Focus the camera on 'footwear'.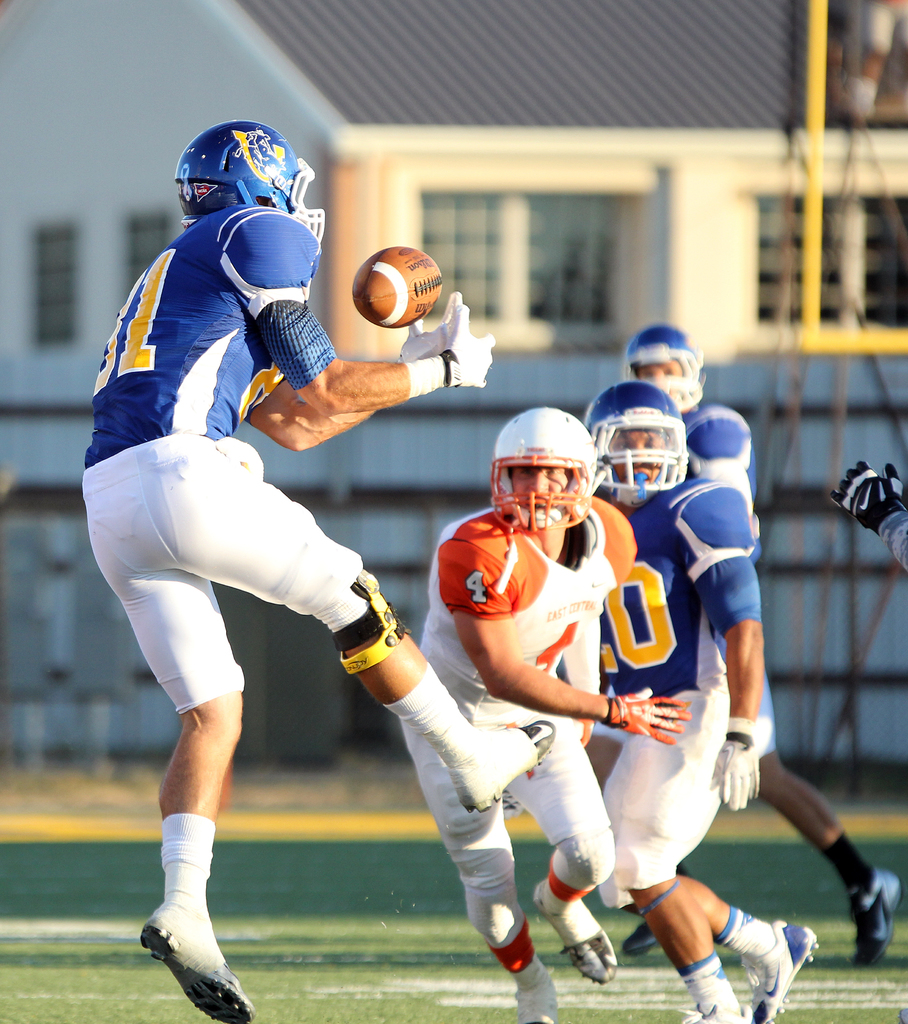
Focus region: x1=139 y1=909 x2=253 y2=1023.
